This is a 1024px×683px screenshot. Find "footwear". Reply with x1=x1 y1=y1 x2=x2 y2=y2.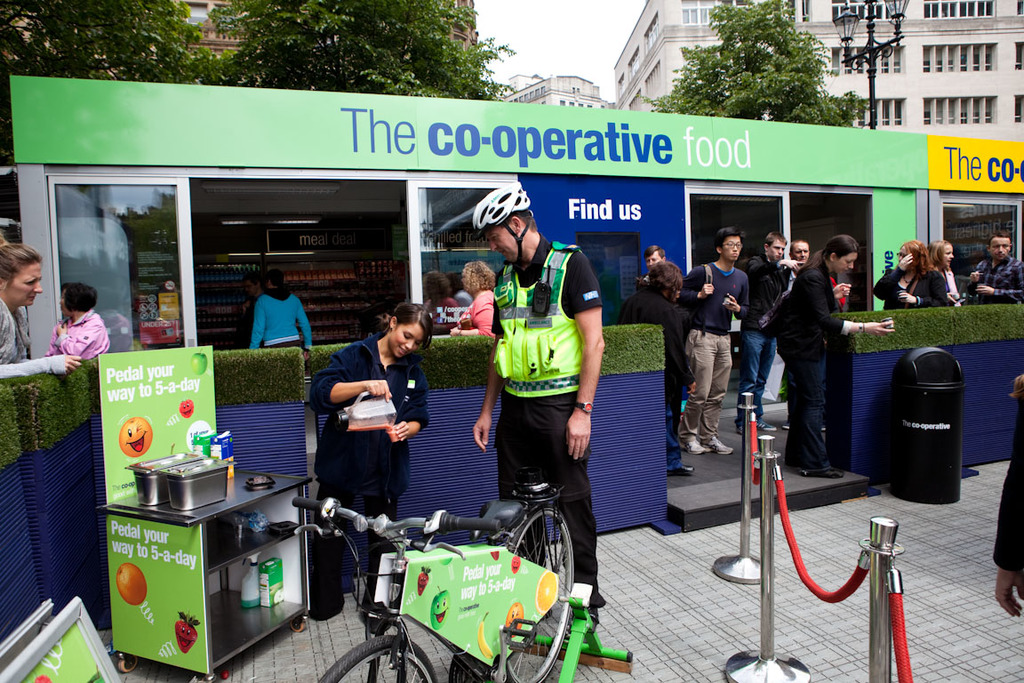
x1=587 y1=600 x2=611 y2=630.
